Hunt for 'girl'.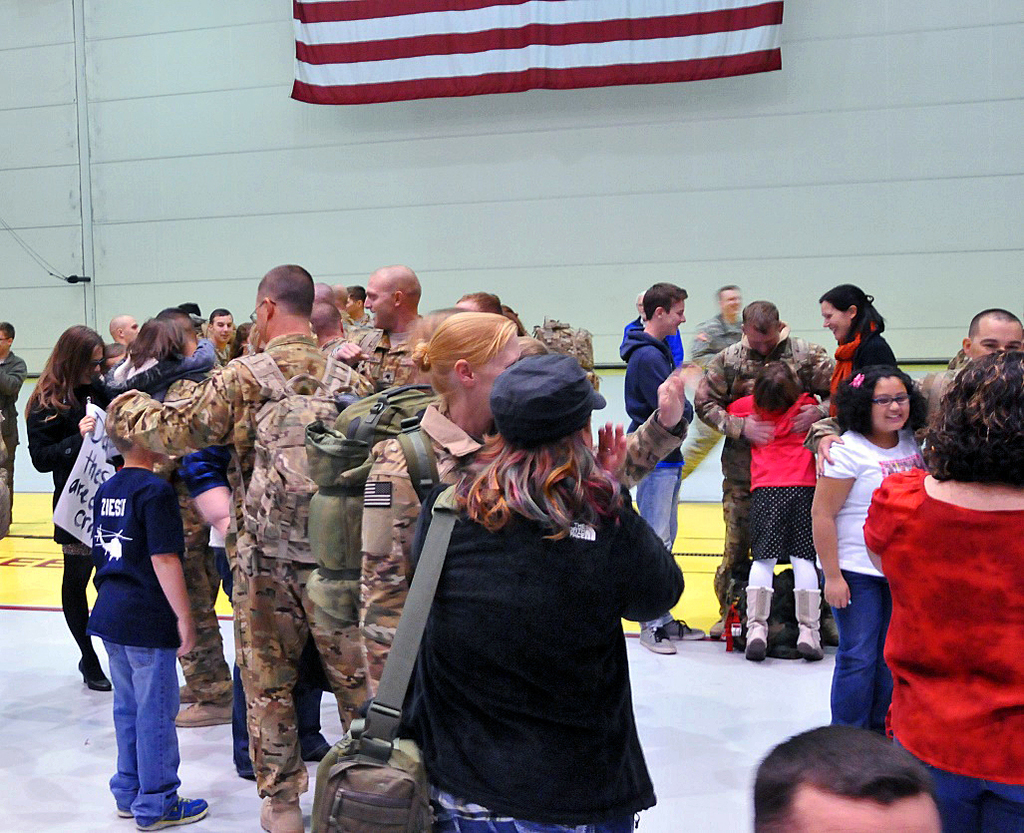
Hunted down at 20 323 125 693.
